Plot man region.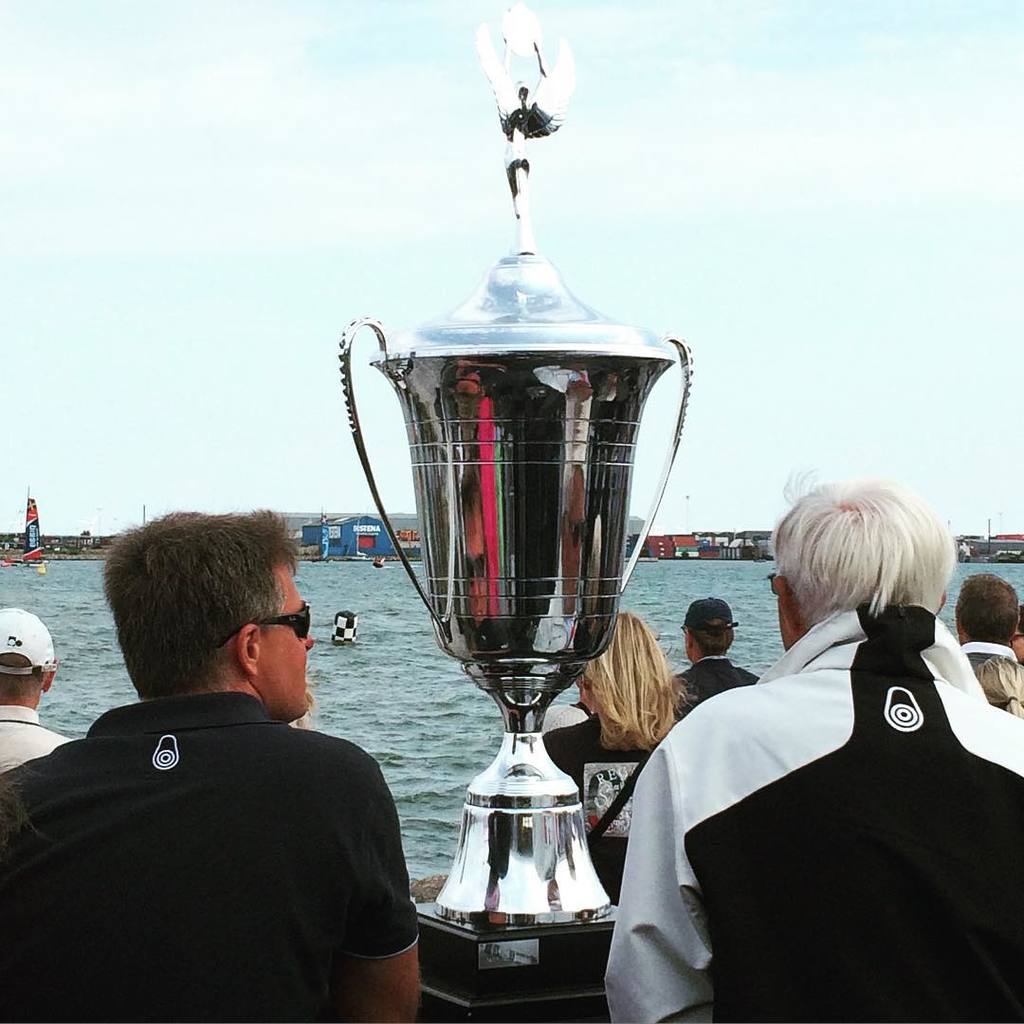
Plotted at BBox(601, 462, 1023, 1023).
